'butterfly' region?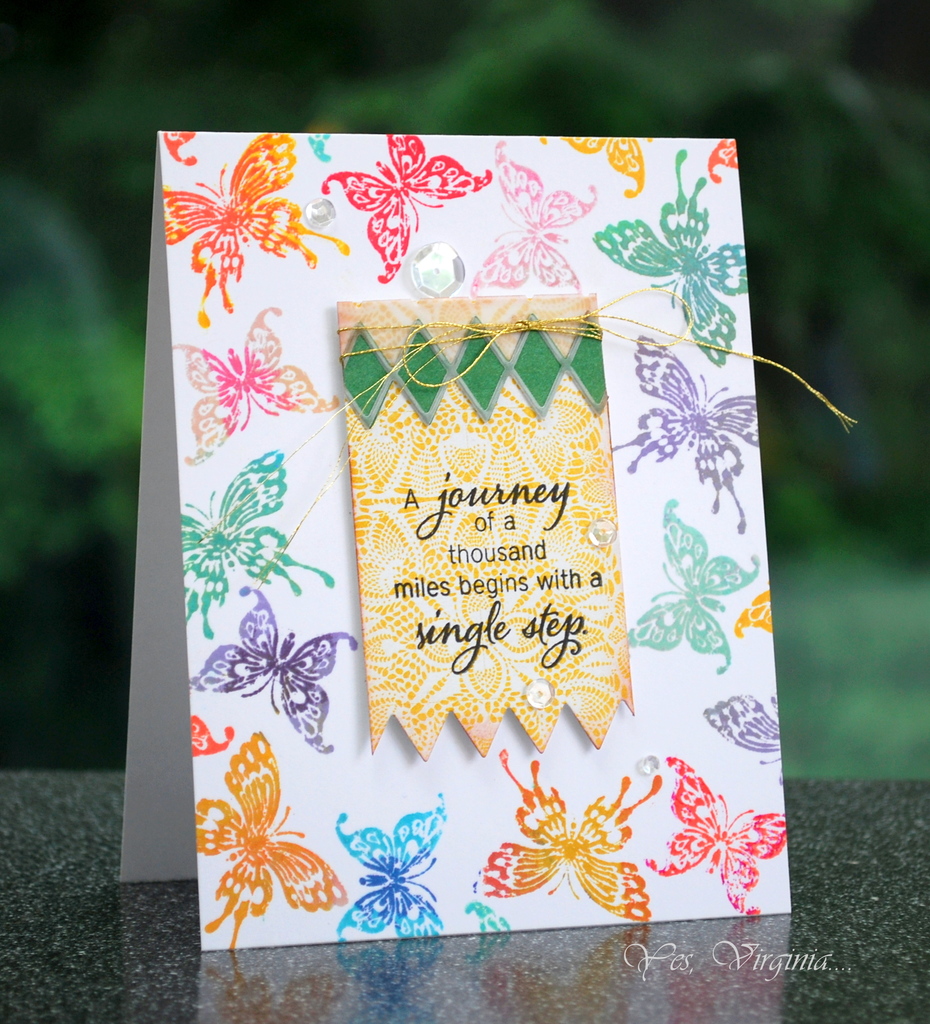
{"left": 160, "top": 301, "right": 339, "bottom": 464}
